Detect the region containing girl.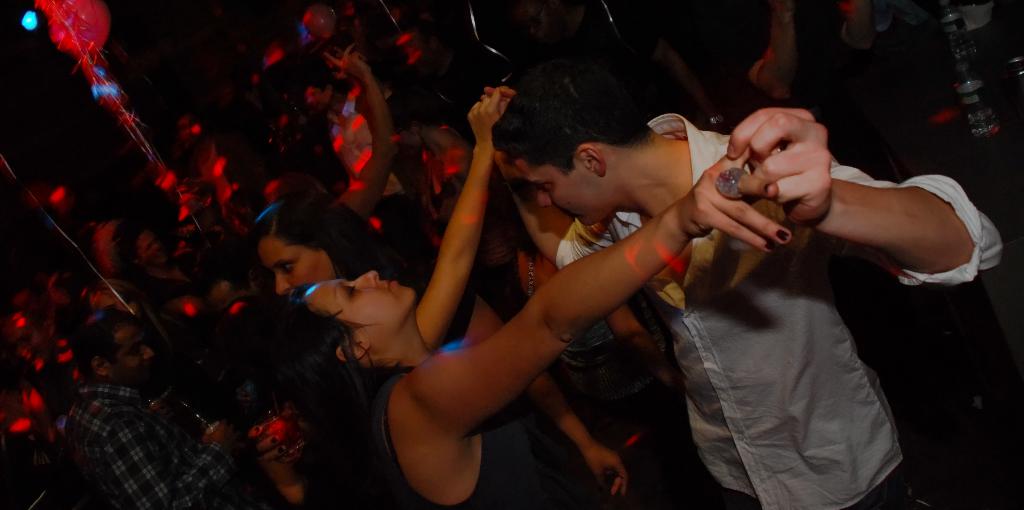
(left=247, top=188, right=634, bottom=509).
